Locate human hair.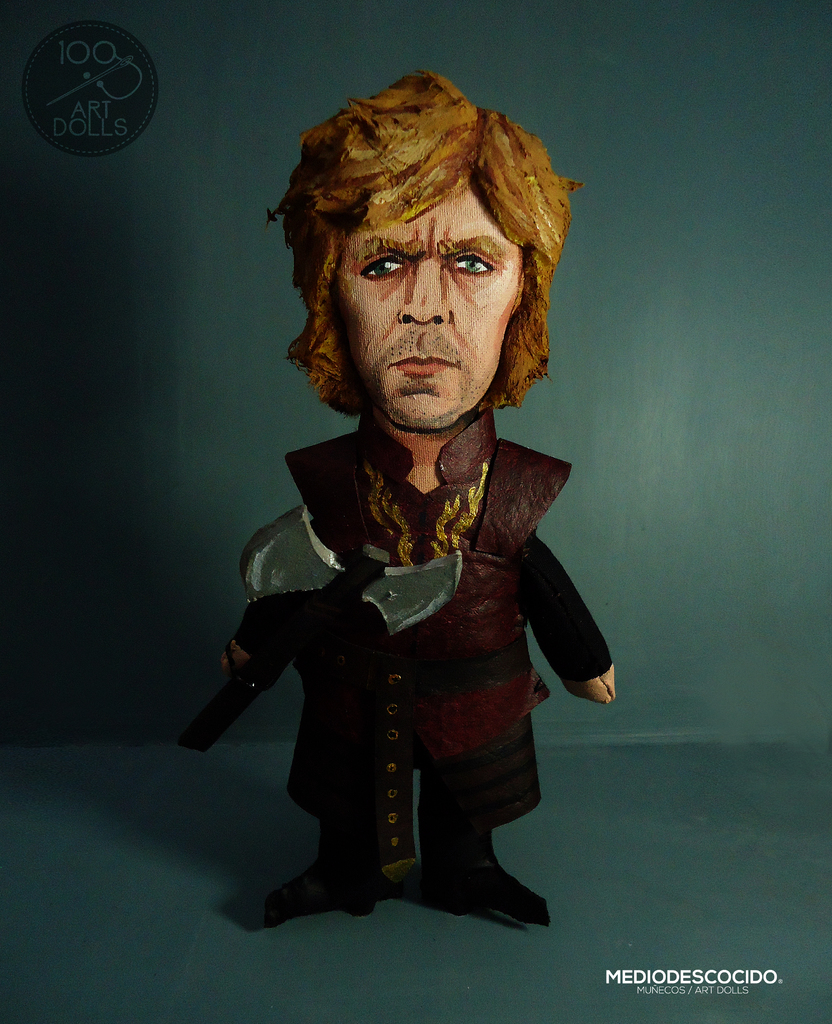
Bounding box: l=277, t=75, r=547, b=460.
